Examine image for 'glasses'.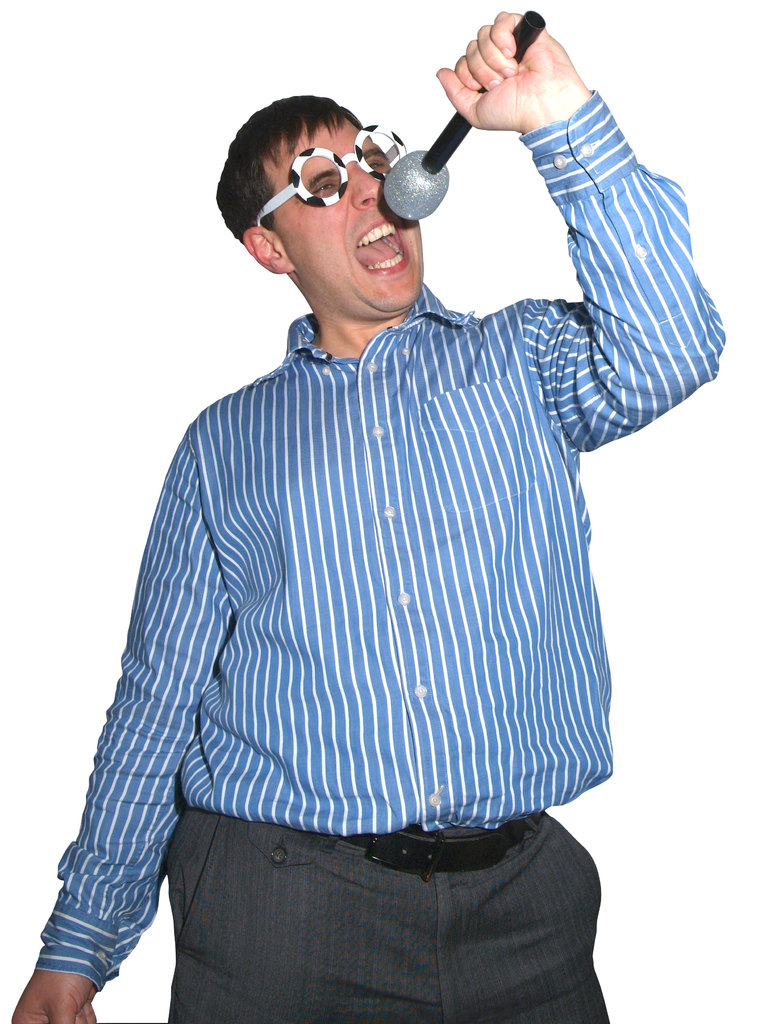
Examination result: x1=237, y1=121, x2=419, y2=241.
